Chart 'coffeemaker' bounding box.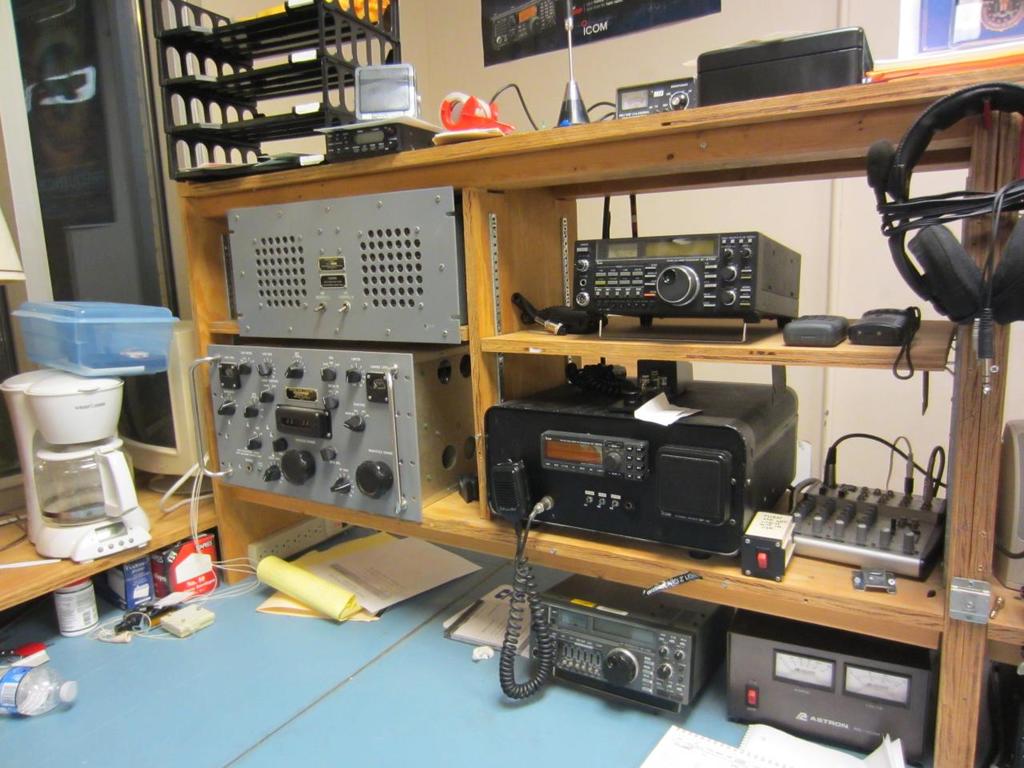
Charted: {"x1": 0, "y1": 366, "x2": 153, "y2": 563}.
